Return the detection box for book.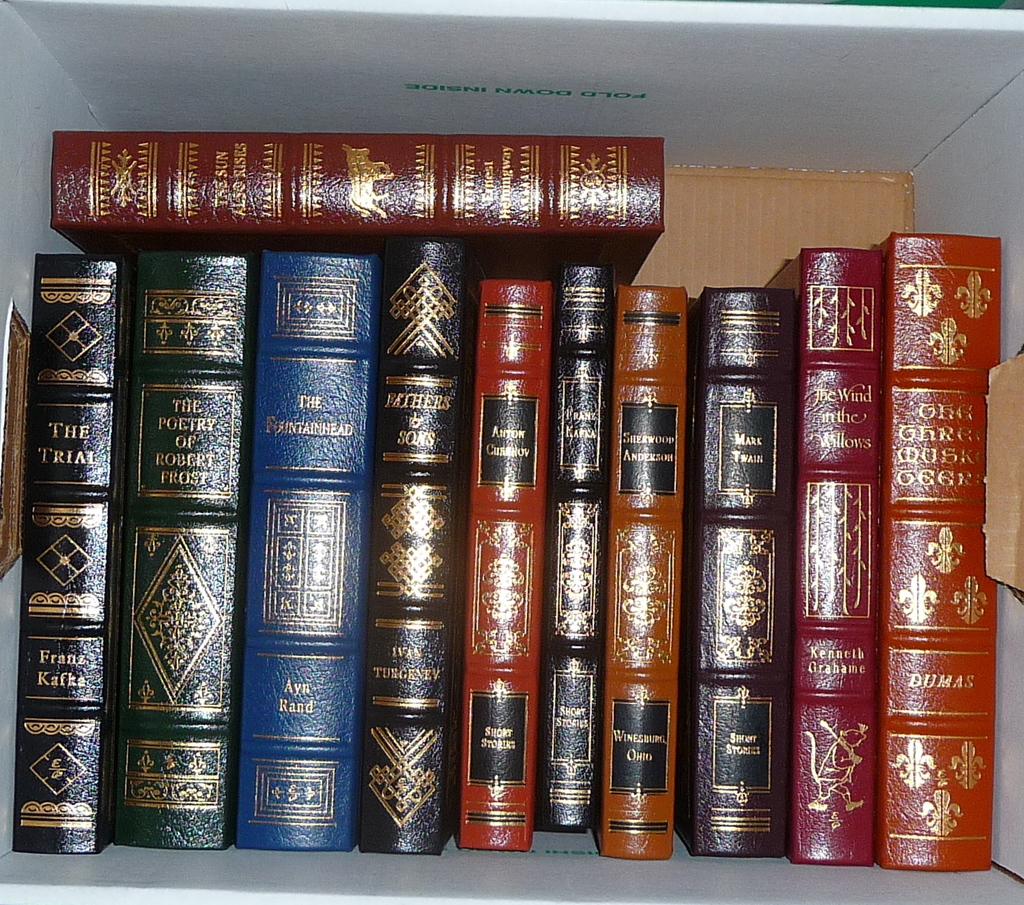
<bbox>878, 232, 998, 871</bbox>.
